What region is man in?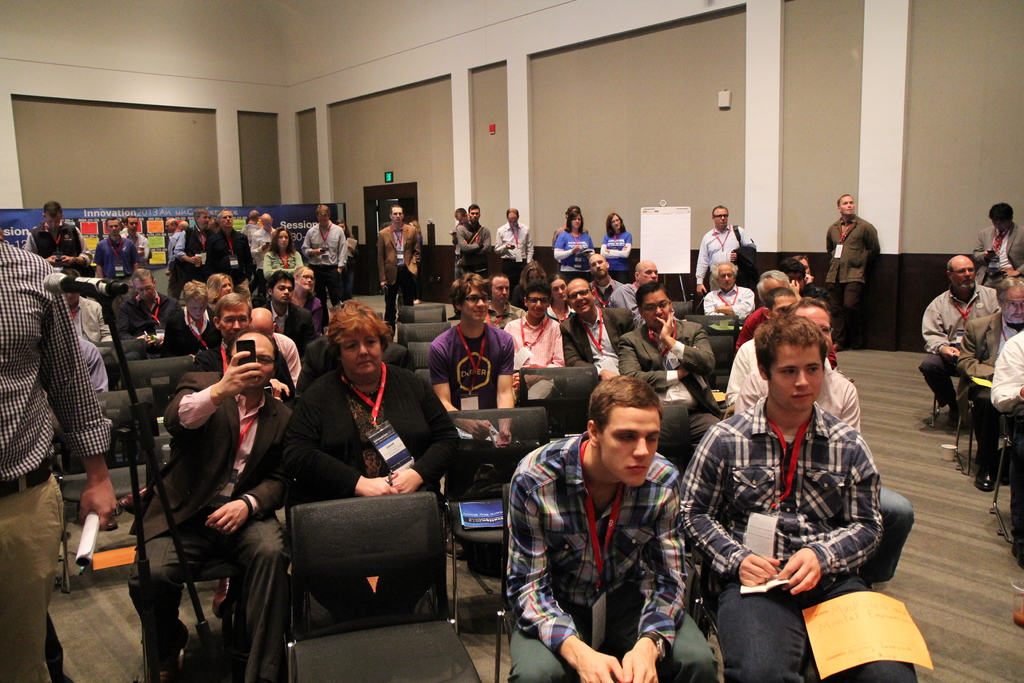
[x1=483, y1=274, x2=527, y2=330].
